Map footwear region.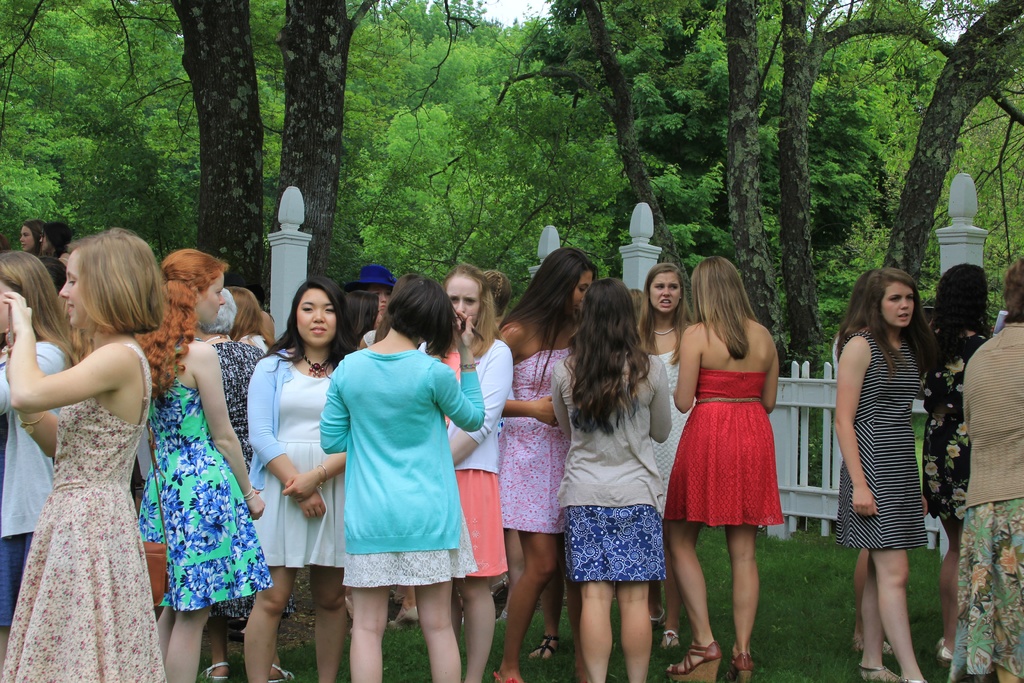
Mapped to detection(851, 641, 891, 657).
